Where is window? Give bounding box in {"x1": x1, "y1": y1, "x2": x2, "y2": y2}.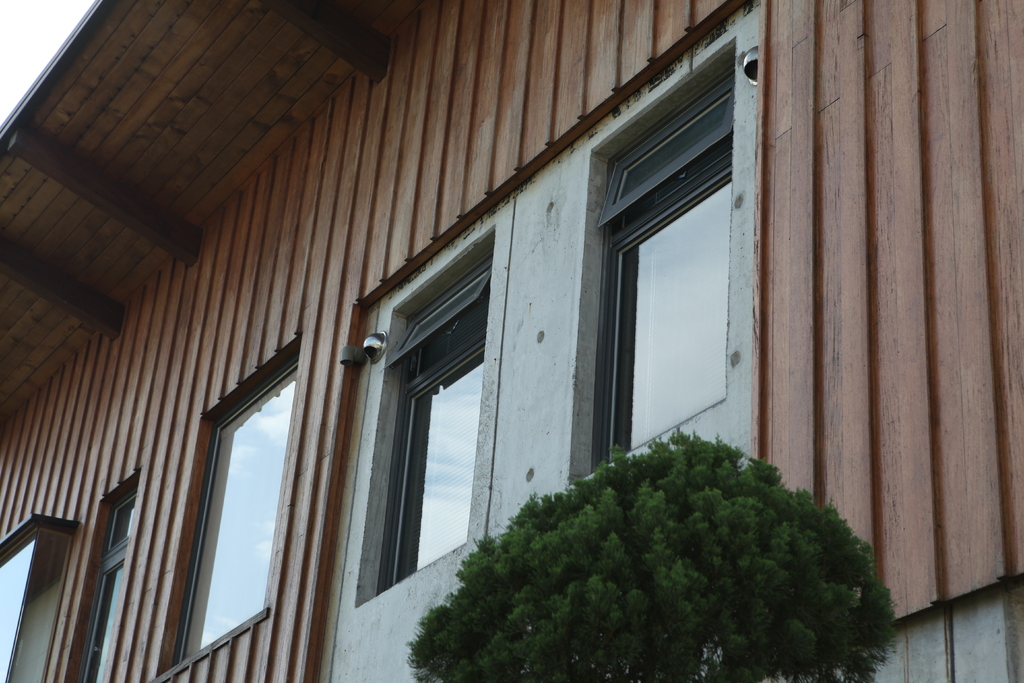
{"x1": 178, "y1": 358, "x2": 303, "y2": 670}.
